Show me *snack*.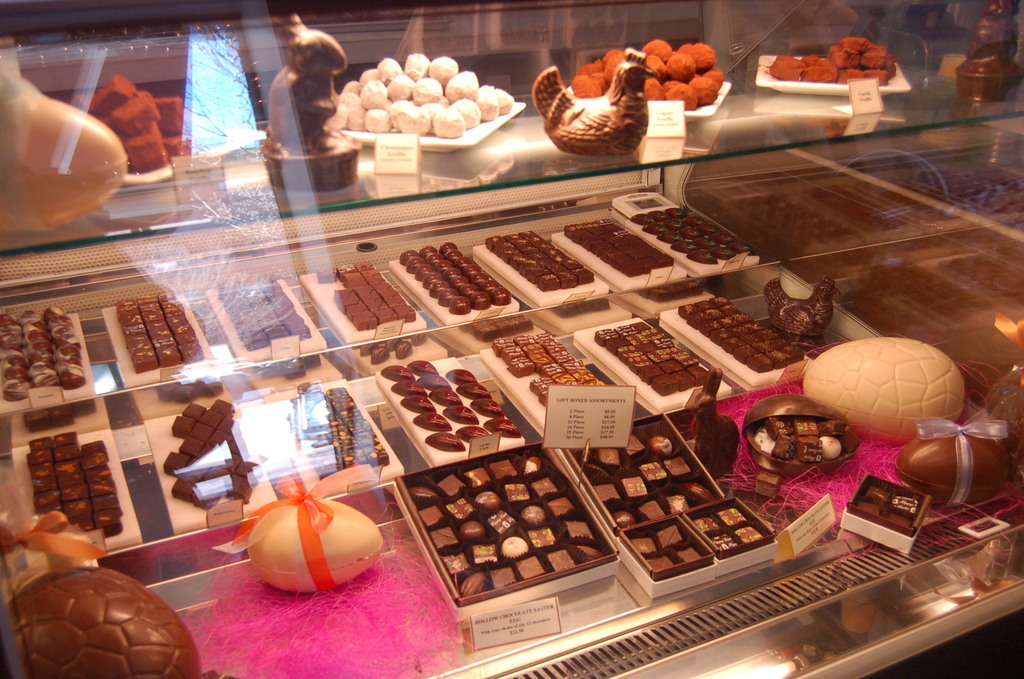
*snack* is here: bbox(163, 126, 195, 163).
